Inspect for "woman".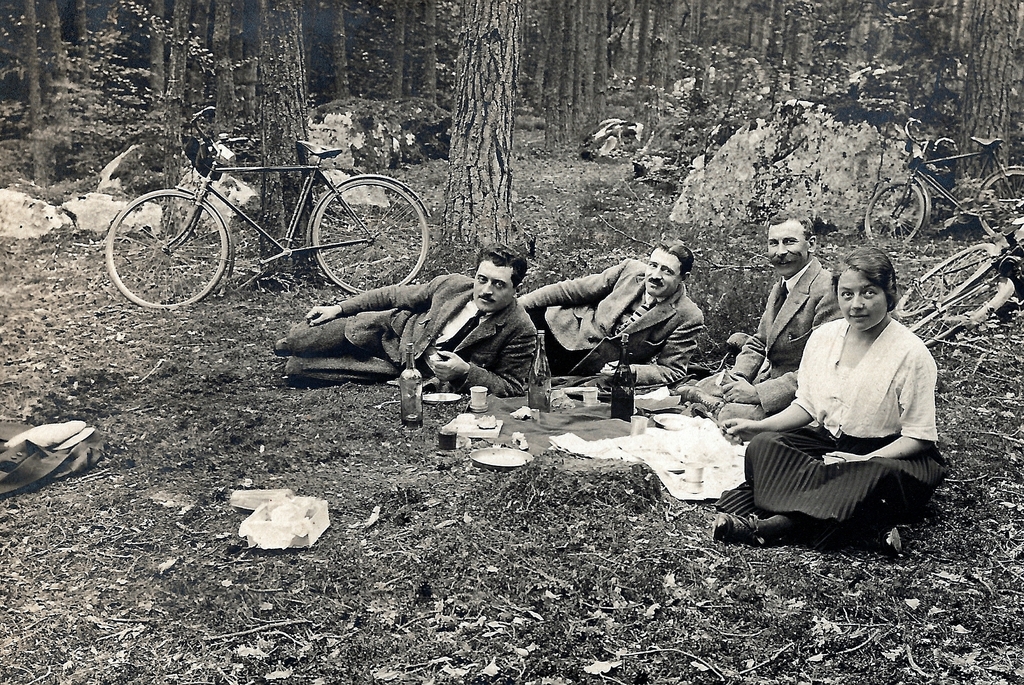
Inspection: crop(708, 239, 945, 576).
